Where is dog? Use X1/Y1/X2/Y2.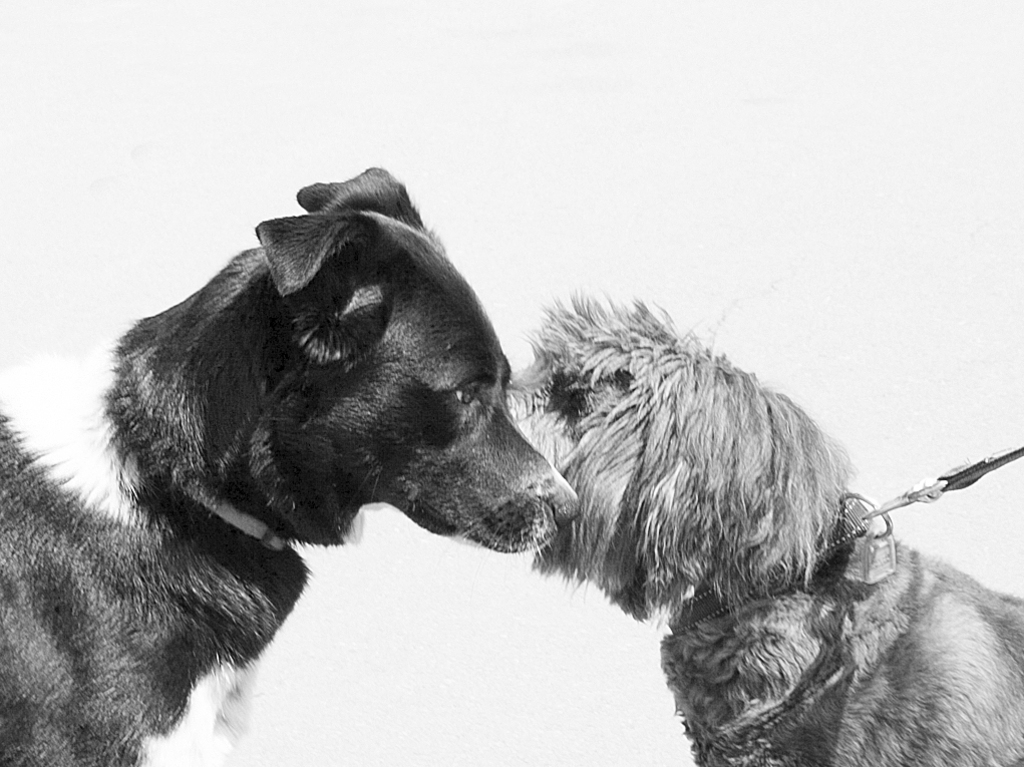
501/279/1023/766.
